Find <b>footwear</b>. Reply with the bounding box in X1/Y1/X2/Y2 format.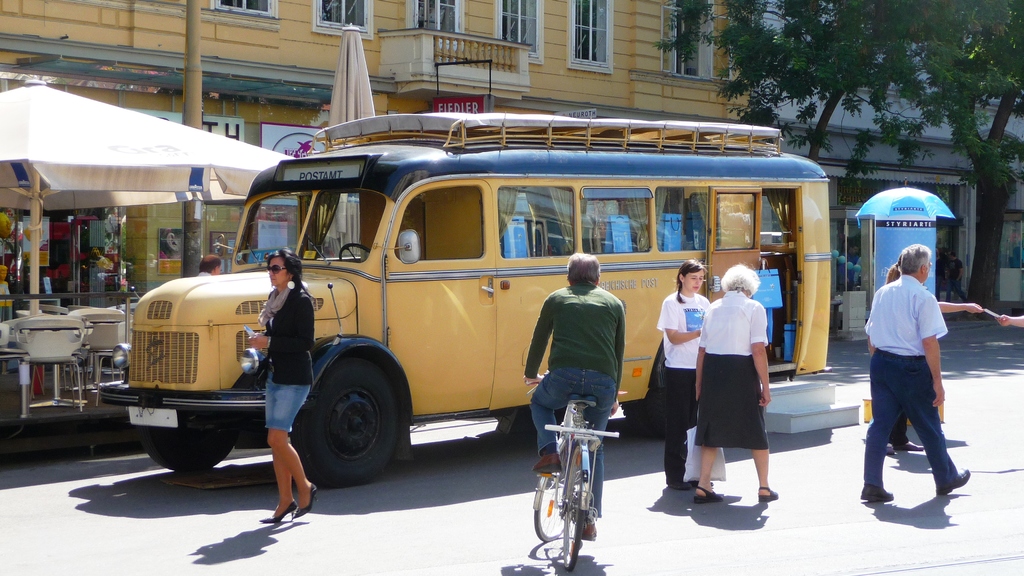
749/489/774/497.
